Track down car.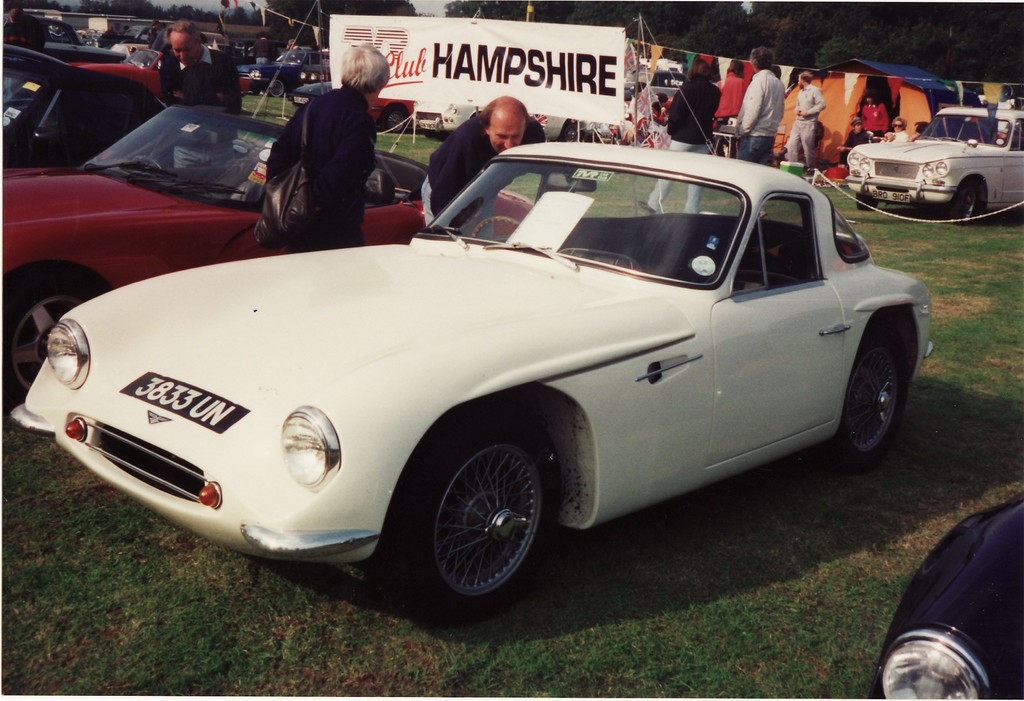
Tracked to 869:494:1023:700.
